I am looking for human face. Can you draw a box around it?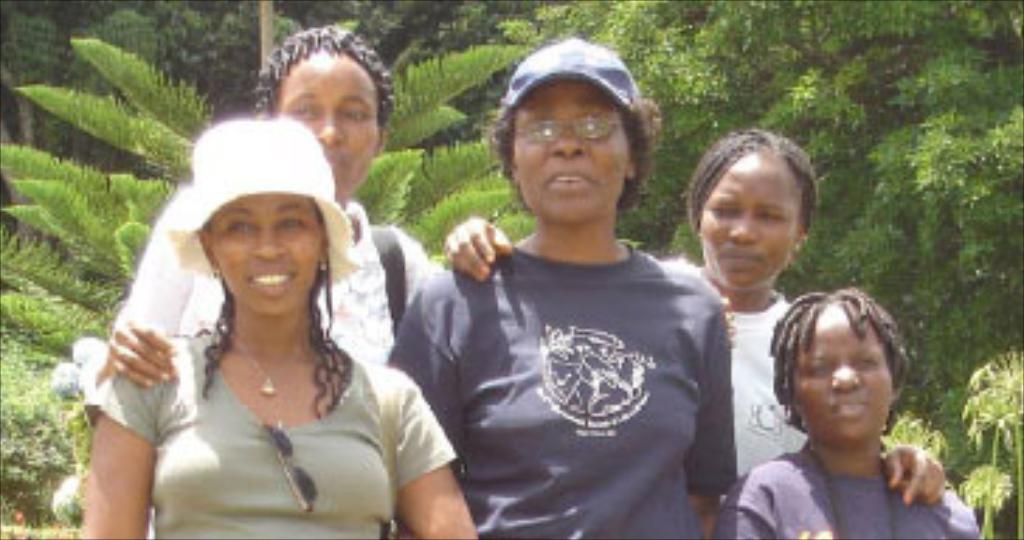
Sure, the bounding box is (197, 194, 321, 318).
